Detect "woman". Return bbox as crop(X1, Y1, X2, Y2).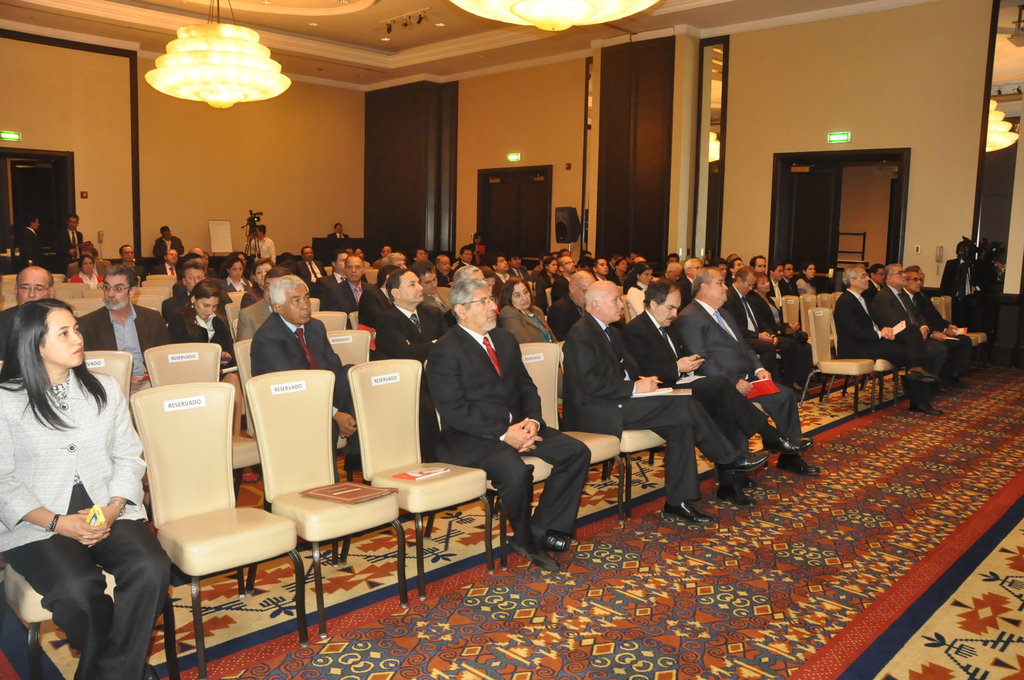
crop(221, 260, 253, 293).
